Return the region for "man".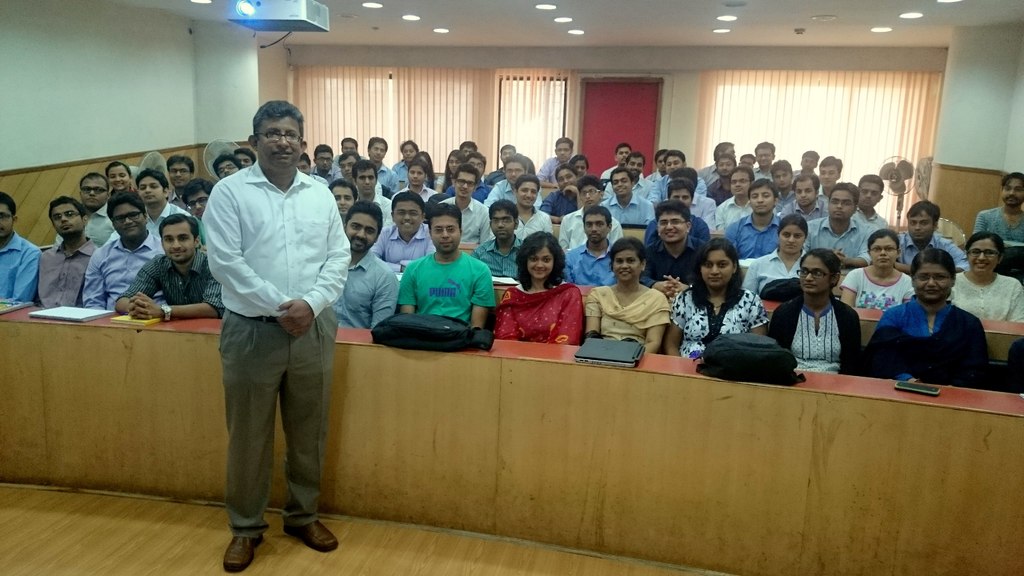
box(484, 142, 516, 188).
